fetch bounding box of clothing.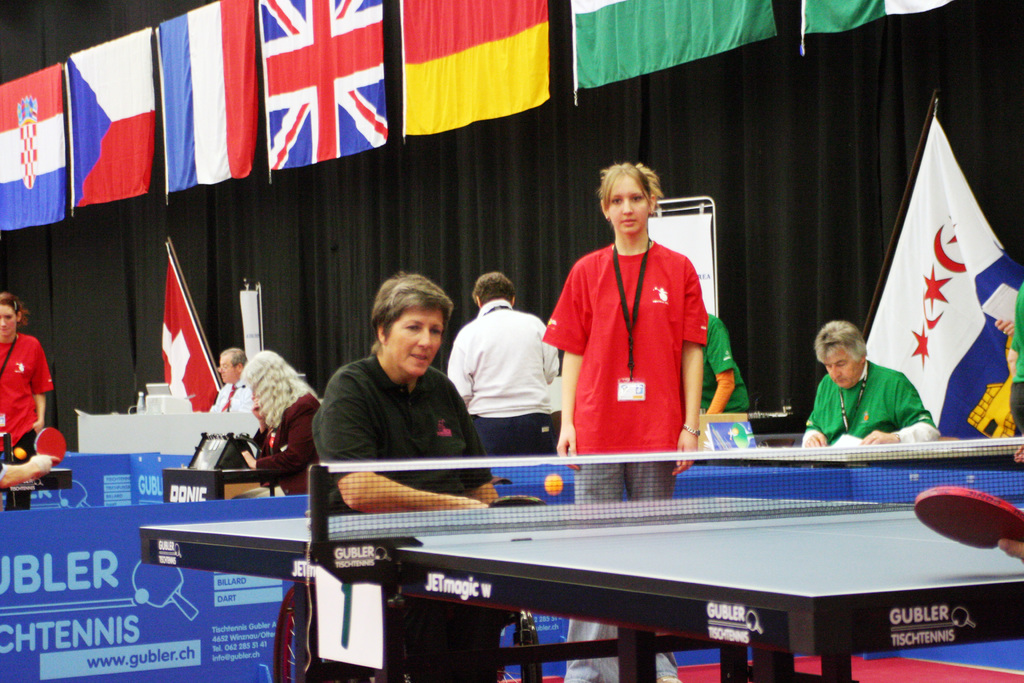
Bbox: box=[1011, 283, 1023, 383].
